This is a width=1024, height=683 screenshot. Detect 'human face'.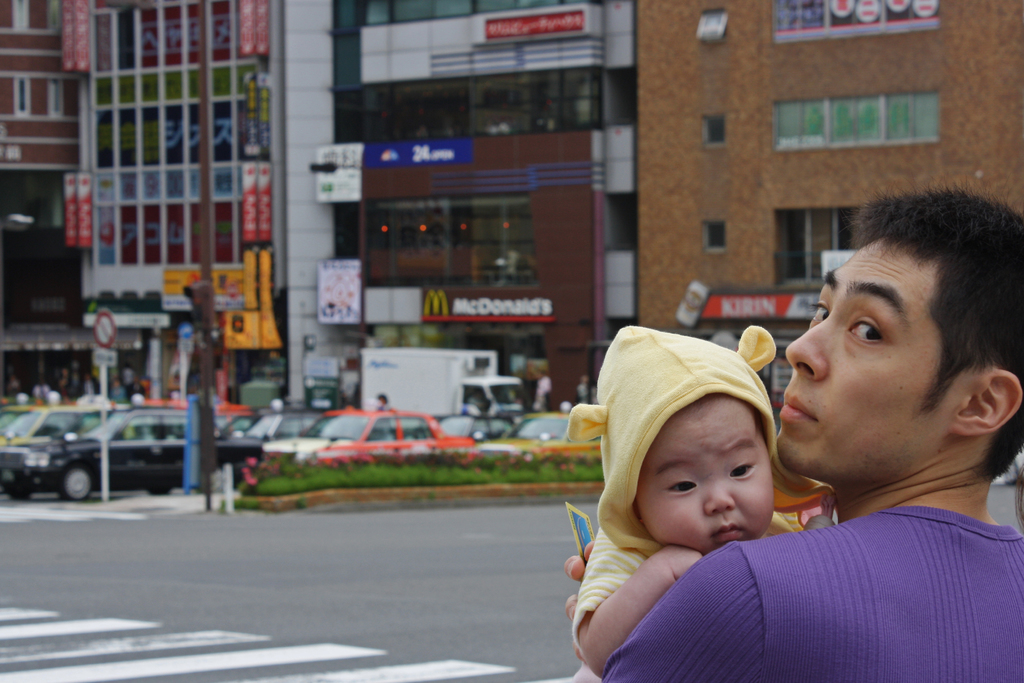
region(780, 239, 945, 488).
